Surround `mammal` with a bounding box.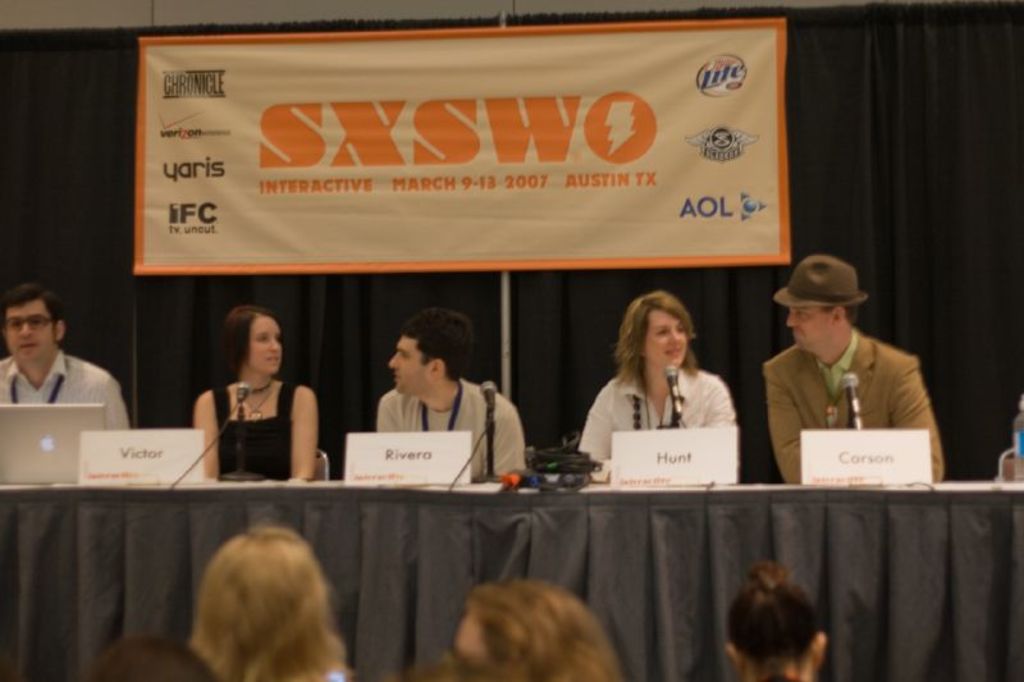
bbox(189, 518, 355, 681).
